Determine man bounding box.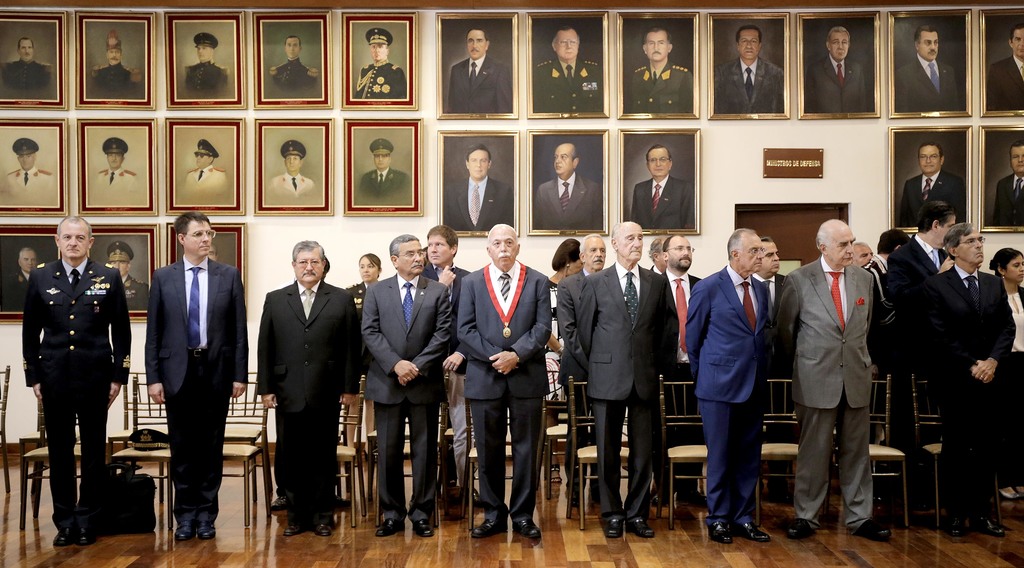
Determined: left=141, top=210, right=252, bottom=537.
